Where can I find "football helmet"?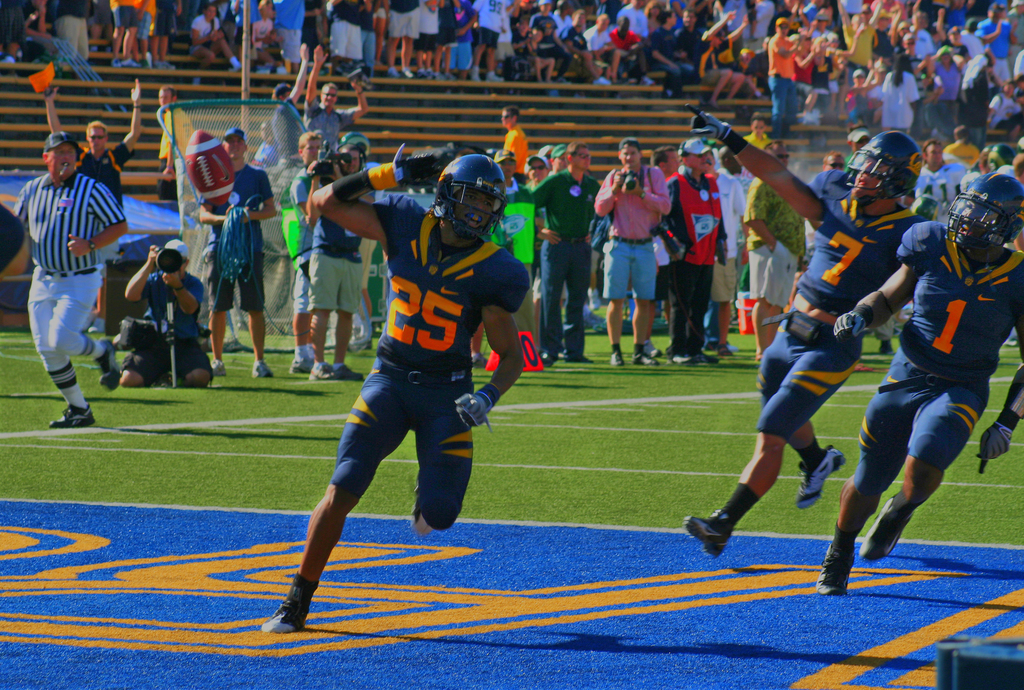
You can find it at (434,150,494,250).
